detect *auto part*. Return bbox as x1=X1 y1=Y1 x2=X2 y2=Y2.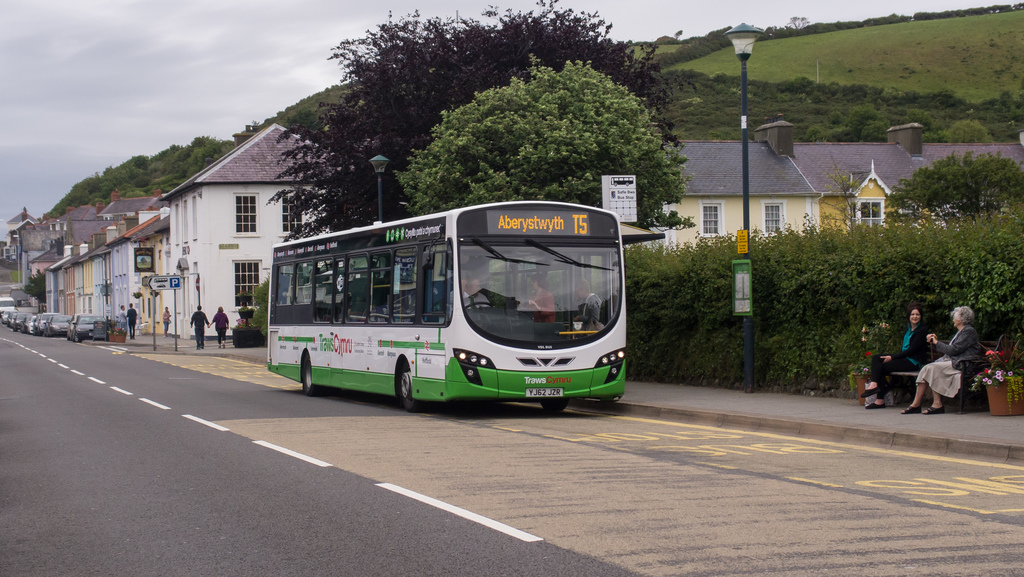
x1=455 y1=195 x2=625 y2=349.
